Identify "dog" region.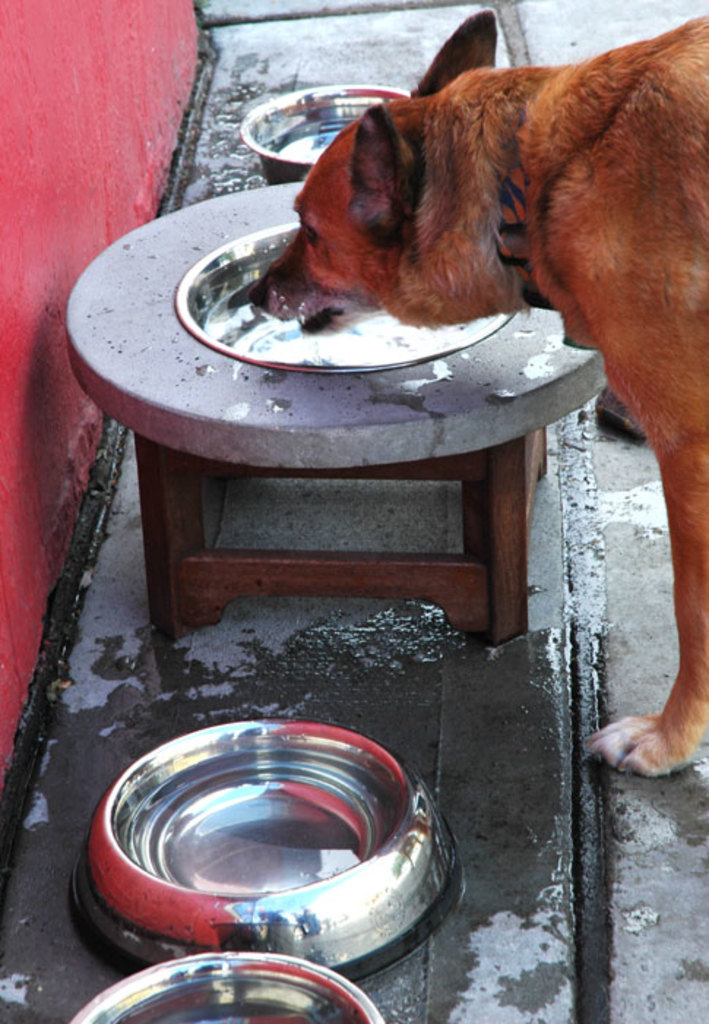
Region: {"x1": 251, "y1": 10, "x2": 708, "y2": 788}.
